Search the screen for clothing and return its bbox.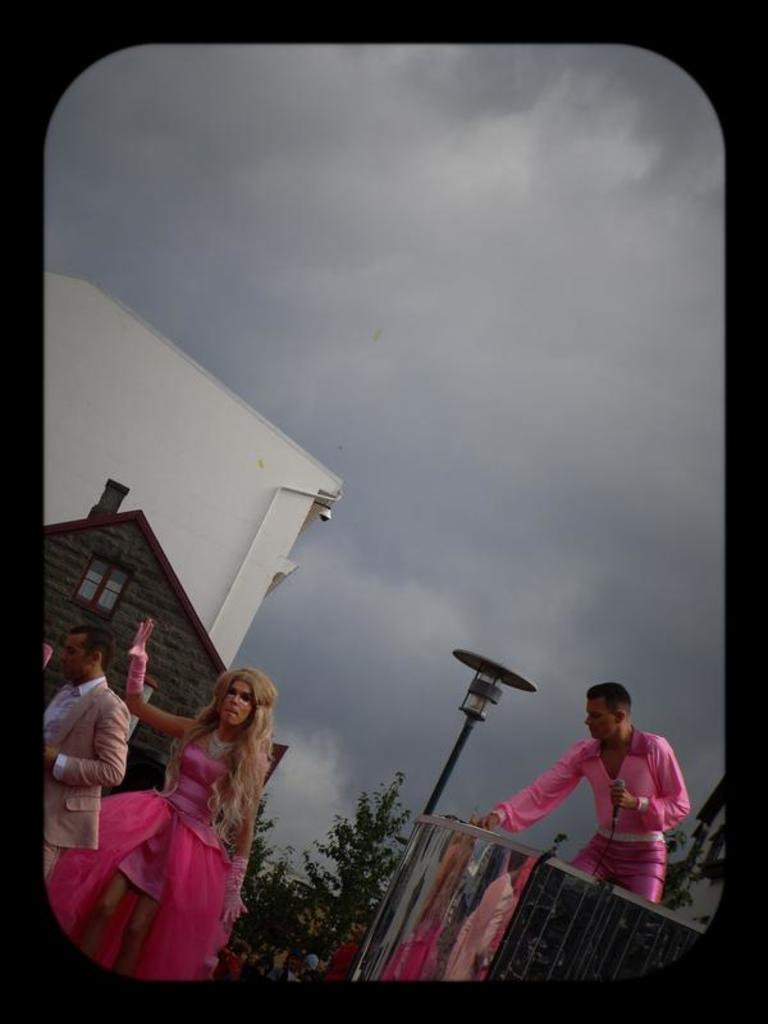
Found: x1=42 y1=678 x2=140 y2=870.
